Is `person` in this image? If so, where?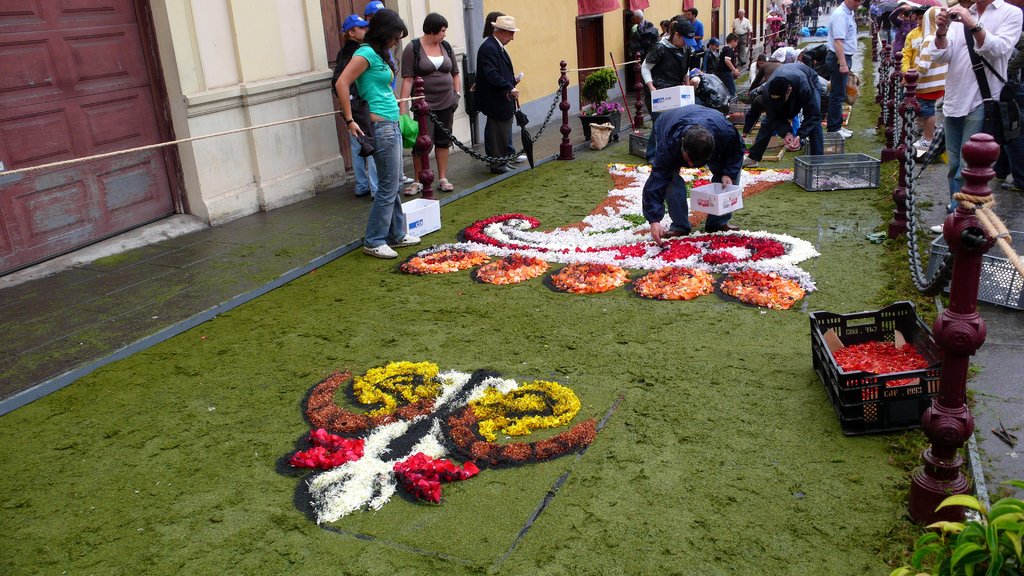
Yes, at (477,11,521,167).
